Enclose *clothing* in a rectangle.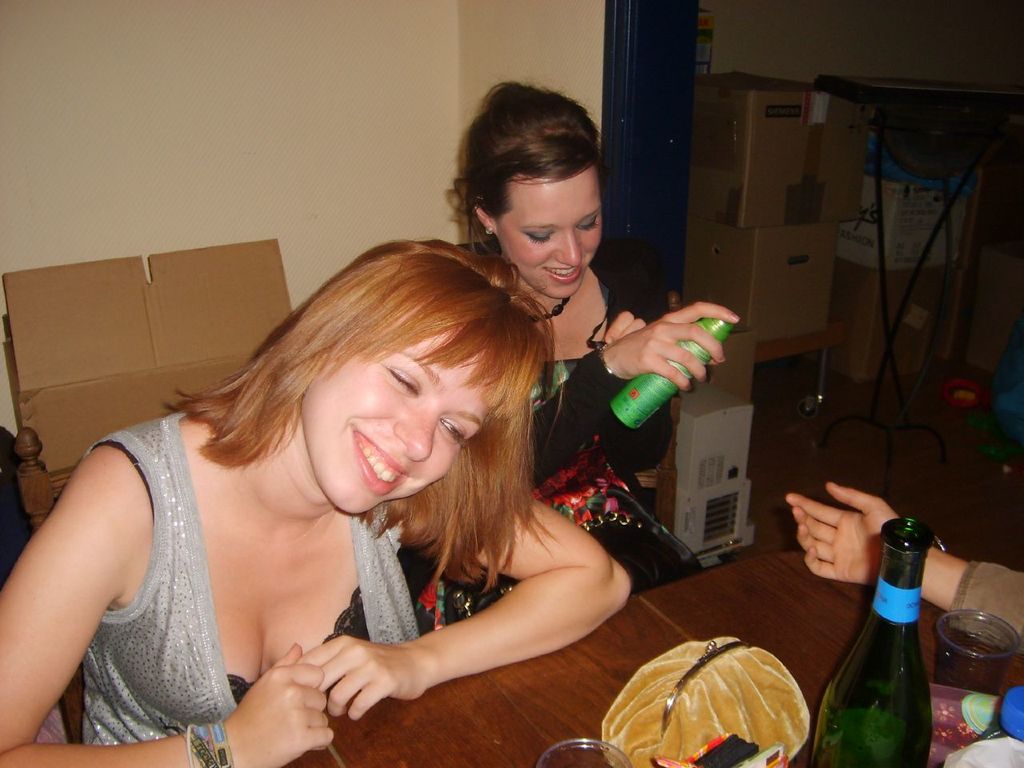
box=[399, 238, 703, 642].
